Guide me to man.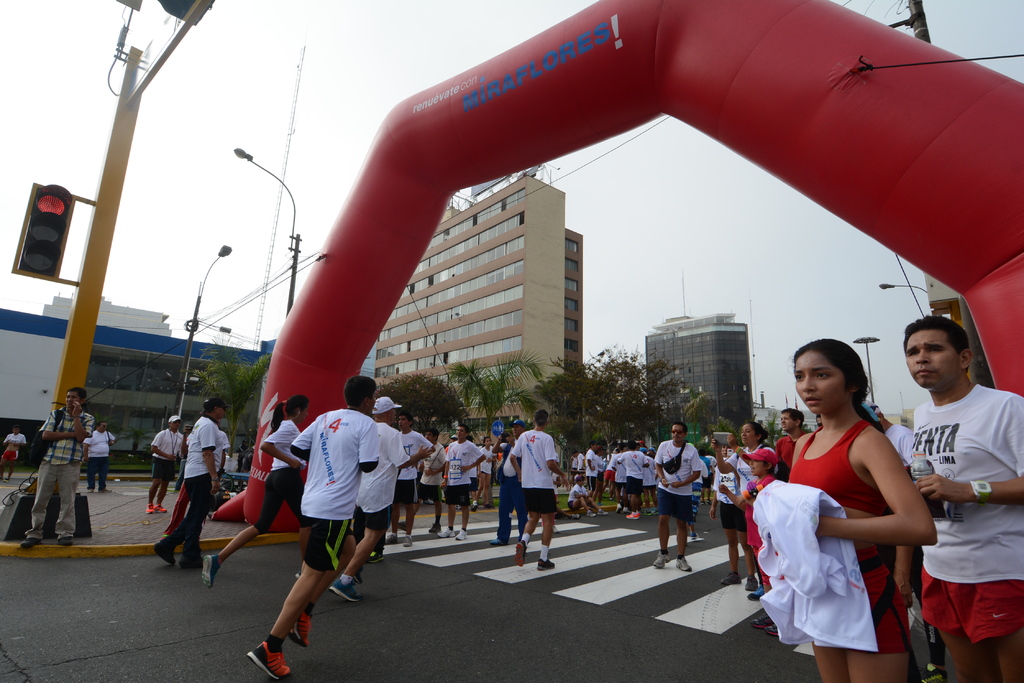
Guidance: (152,395,223,568).
